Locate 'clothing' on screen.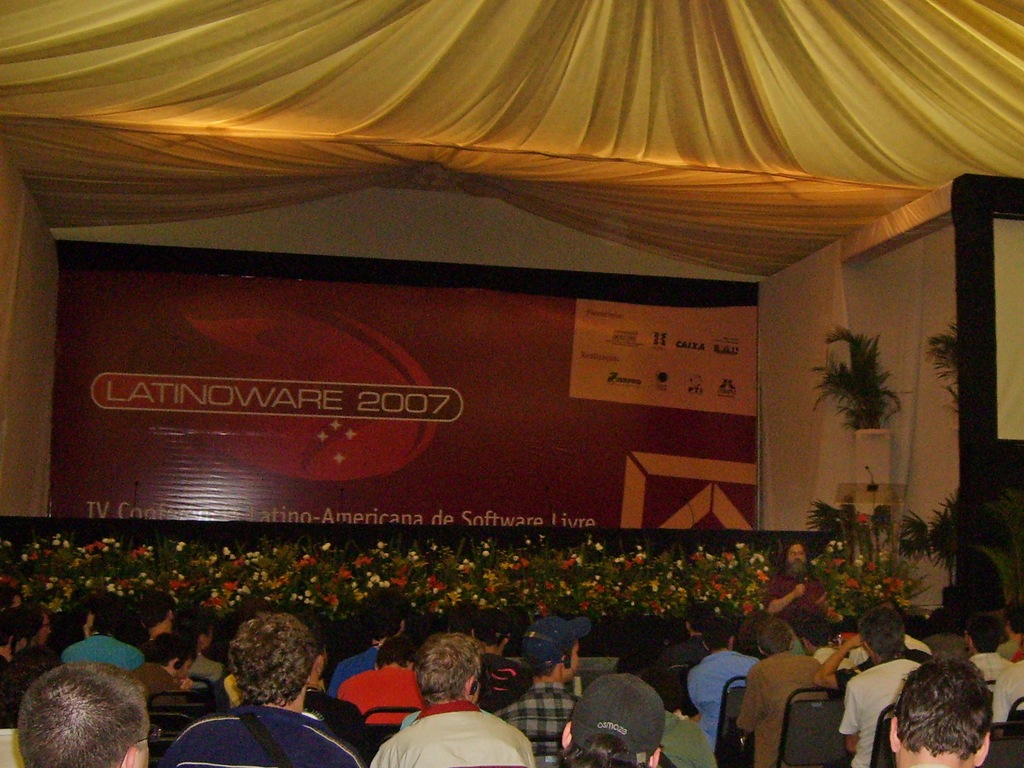
On screen at (733, 651, 830, 766).
